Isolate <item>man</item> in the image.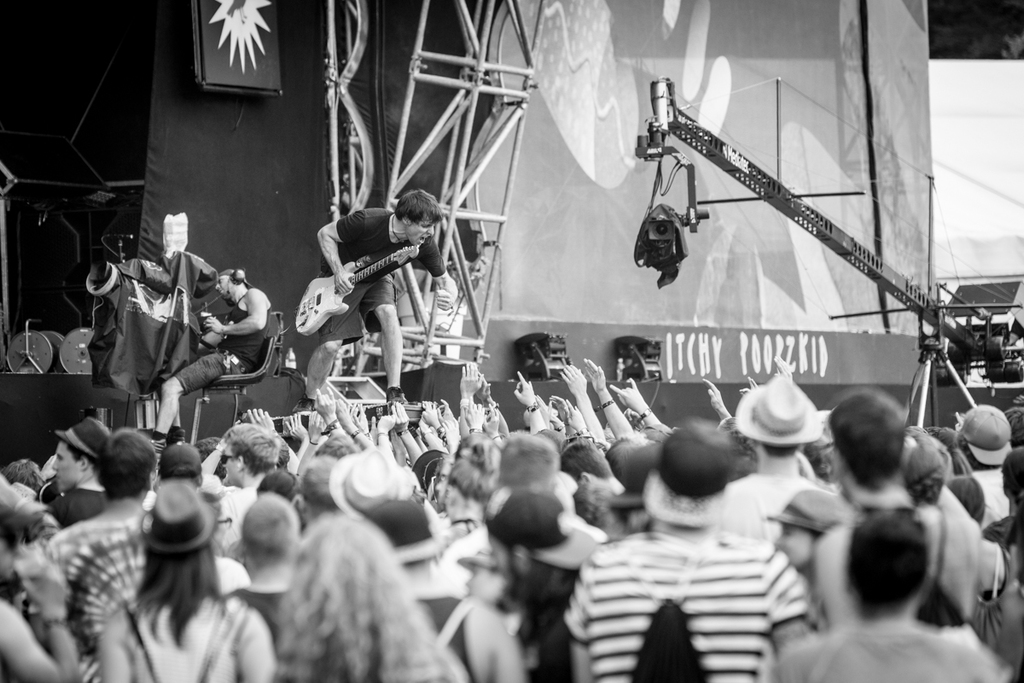
Isolated region: rect(773, 511, 994, 682).
